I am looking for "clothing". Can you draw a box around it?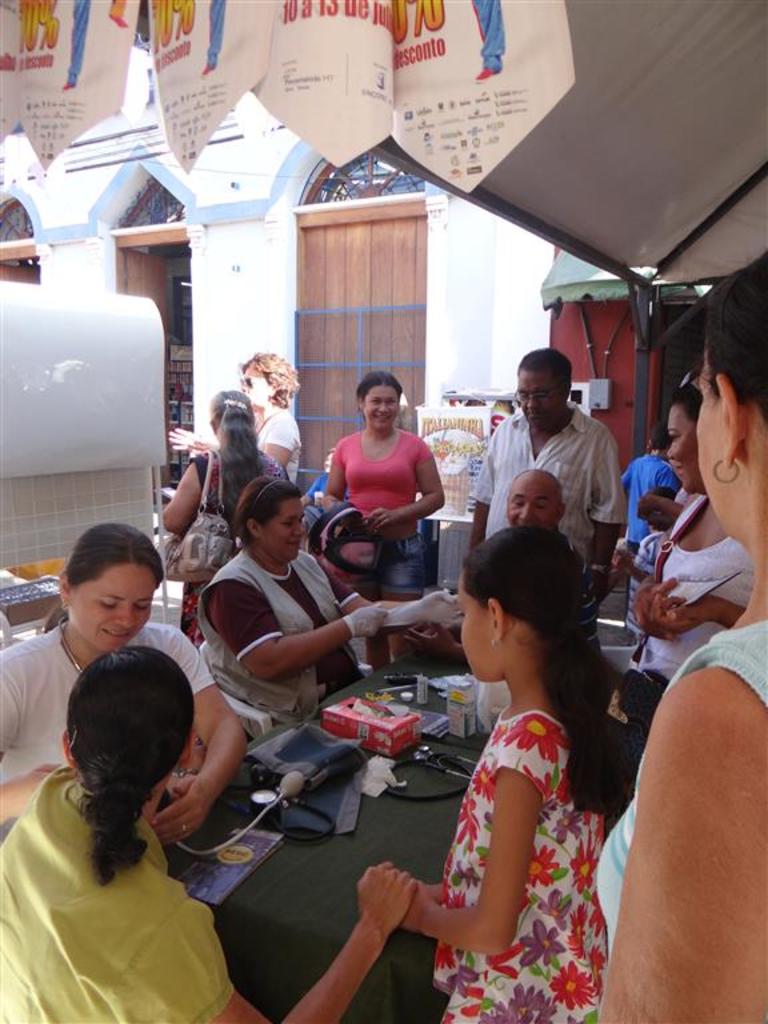
Sure, the bounding box is [x1=191, y1=441, x2=301, y2=643].
